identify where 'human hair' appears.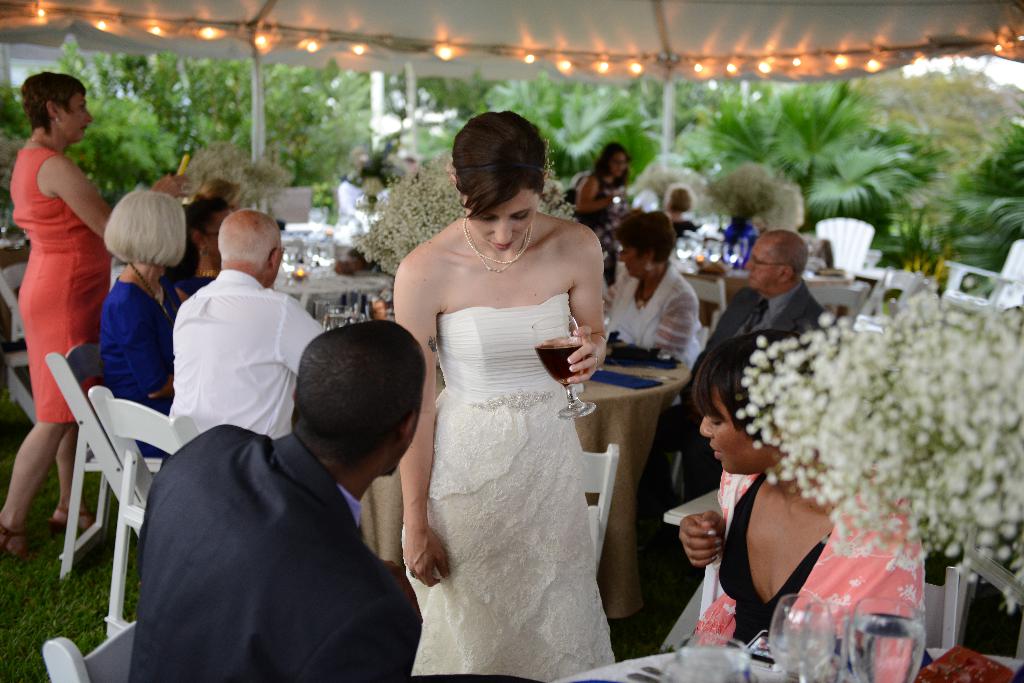
Appears at select_region(612, 207, 676, 264).
